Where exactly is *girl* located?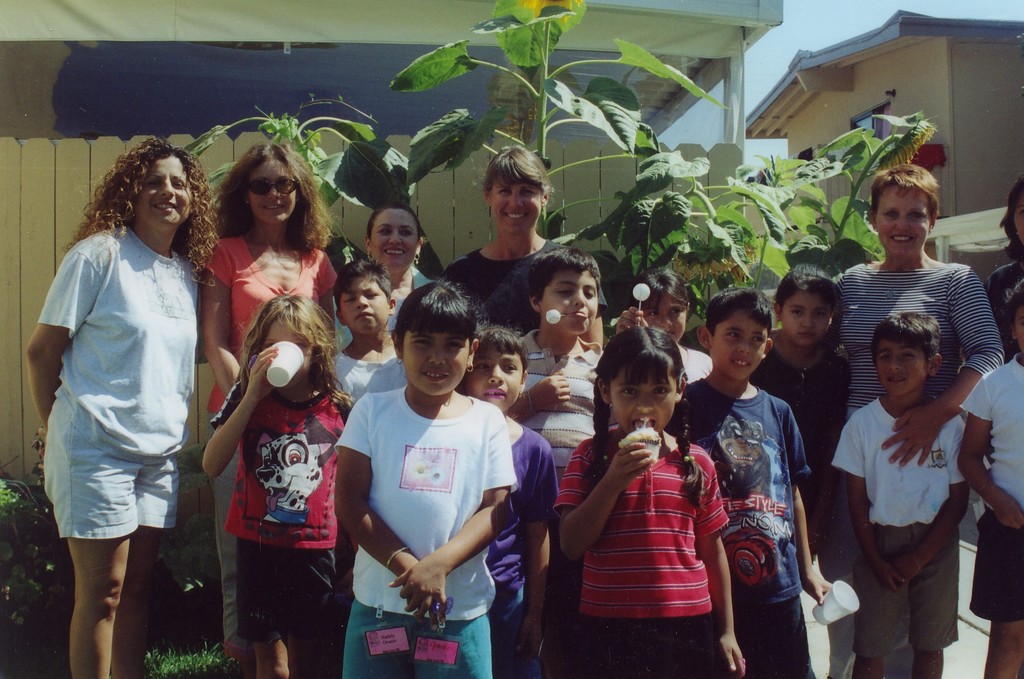
Its bounding box is <box>552,325,748,673</box>.
